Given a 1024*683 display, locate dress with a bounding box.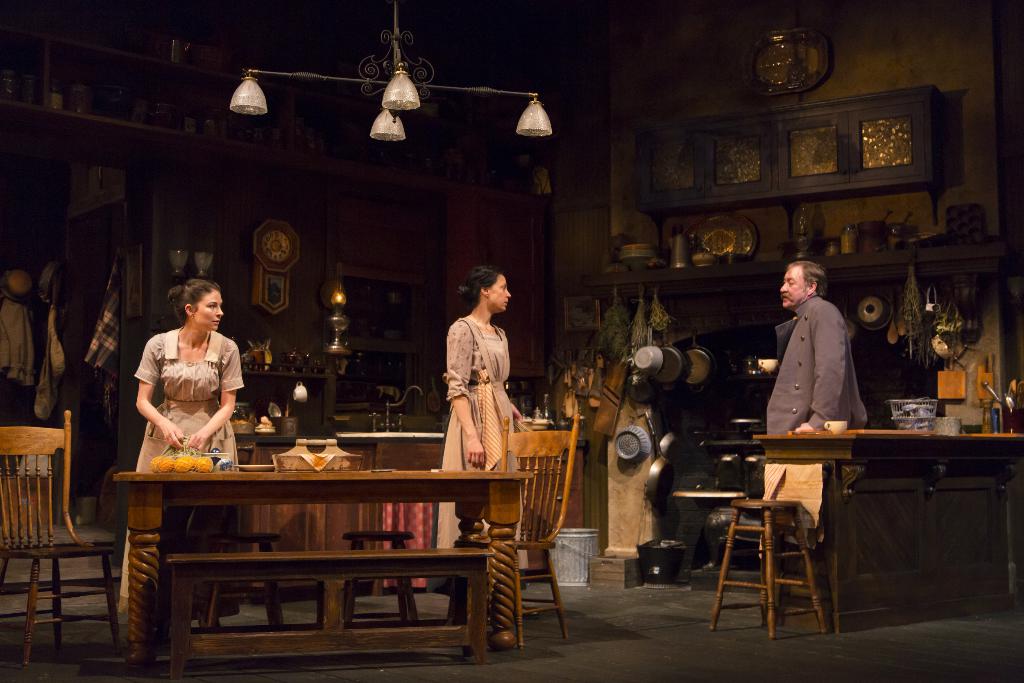
Located: left=435, top=315, right=520, bottom=552.
